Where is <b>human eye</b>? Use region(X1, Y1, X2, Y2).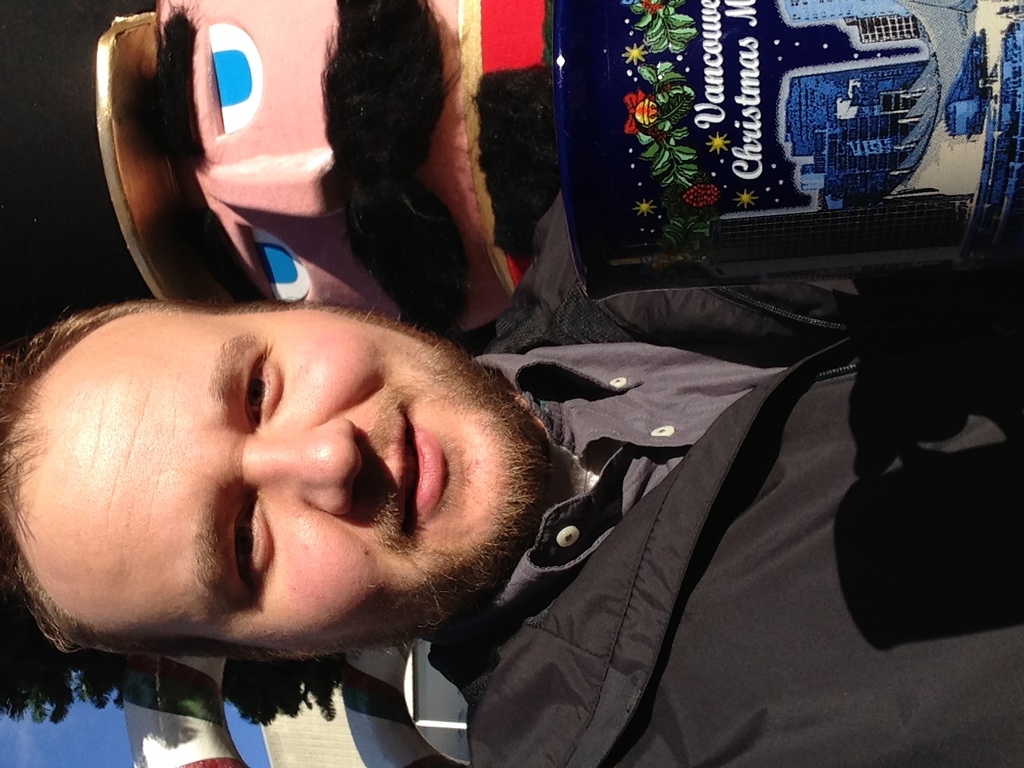
region(244, 349, 270, 430).
